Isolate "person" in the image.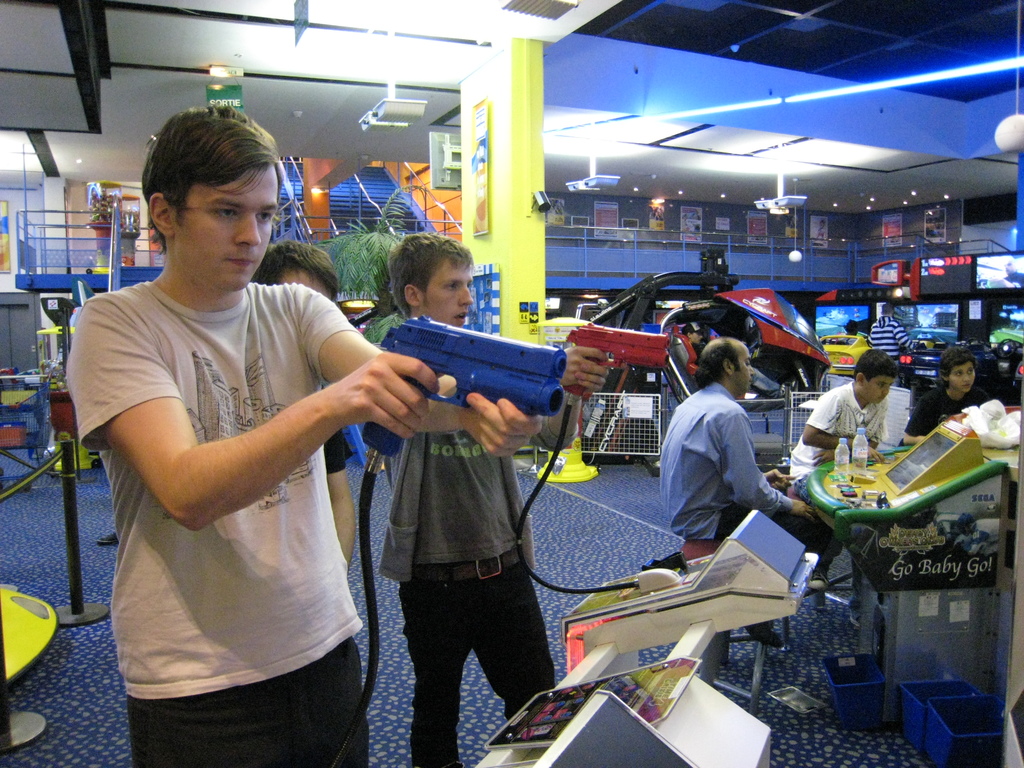
Isolated region: x1=257 y1=236 x2=351 y2=563.
